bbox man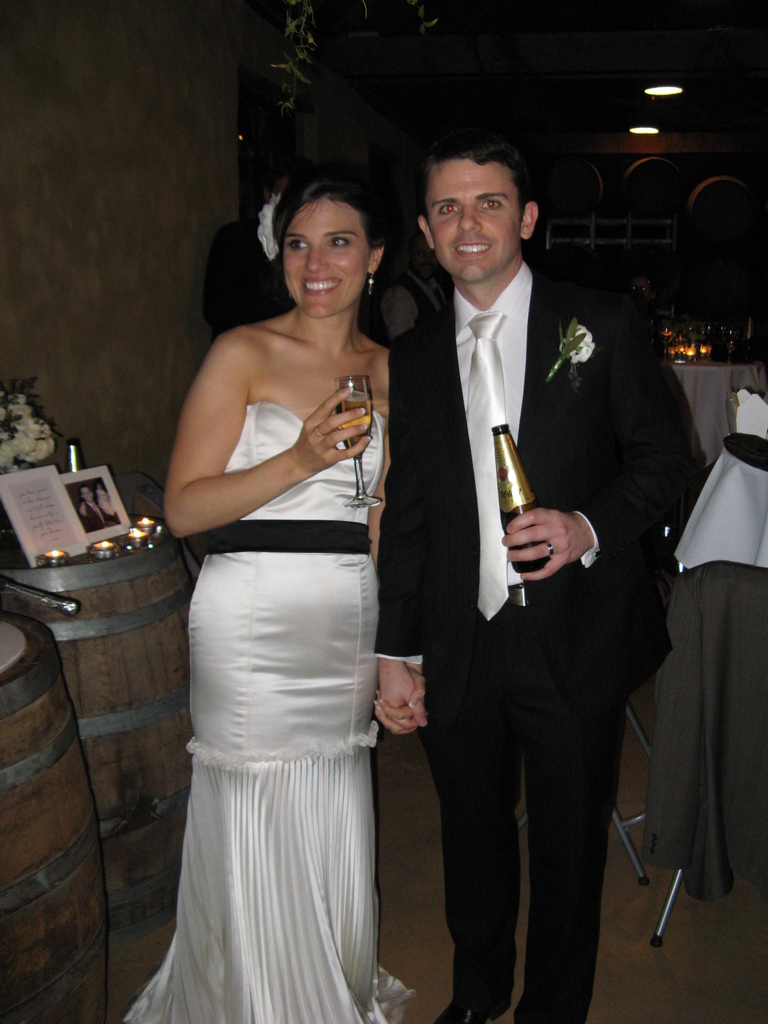
[left=203, top=159, right=315, bottom=330]
